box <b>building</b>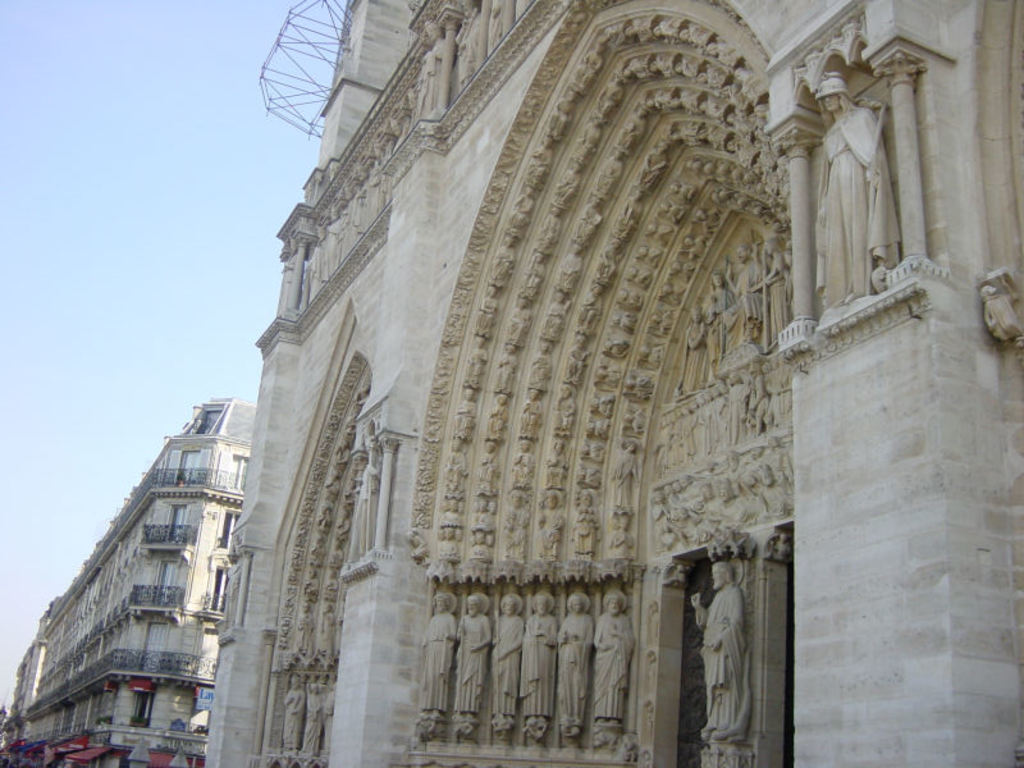
[0,399,260,767]
